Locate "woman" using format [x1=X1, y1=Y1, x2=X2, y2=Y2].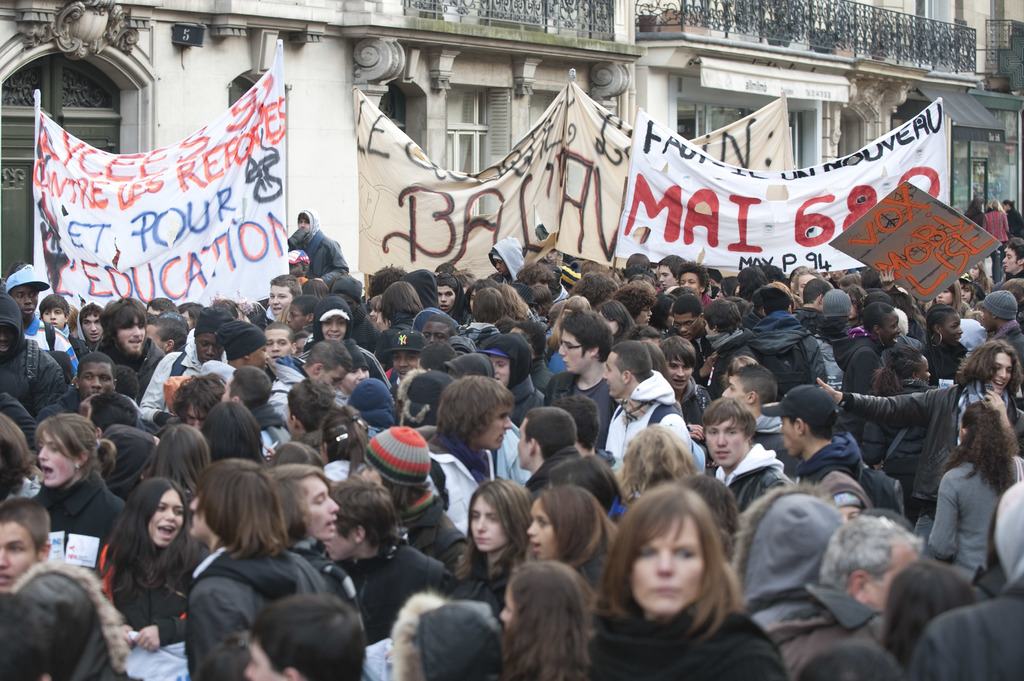
[x1=930, y1=276, x2=963, y2=316].
